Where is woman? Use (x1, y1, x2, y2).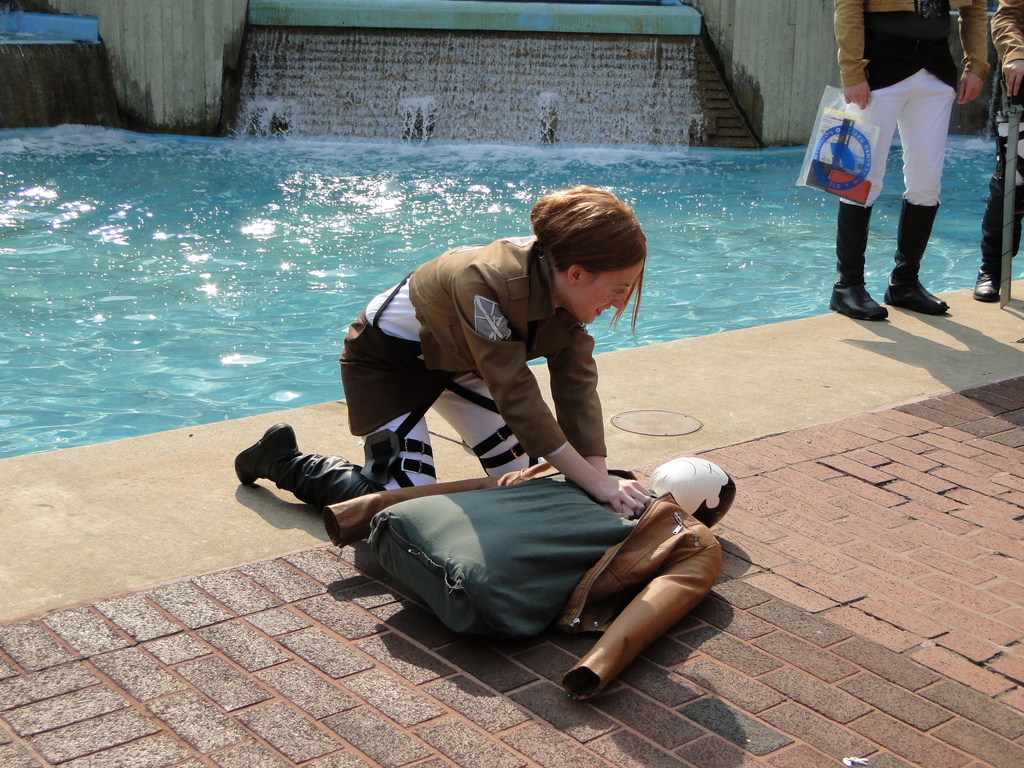
(228, 188, 649, 515).
